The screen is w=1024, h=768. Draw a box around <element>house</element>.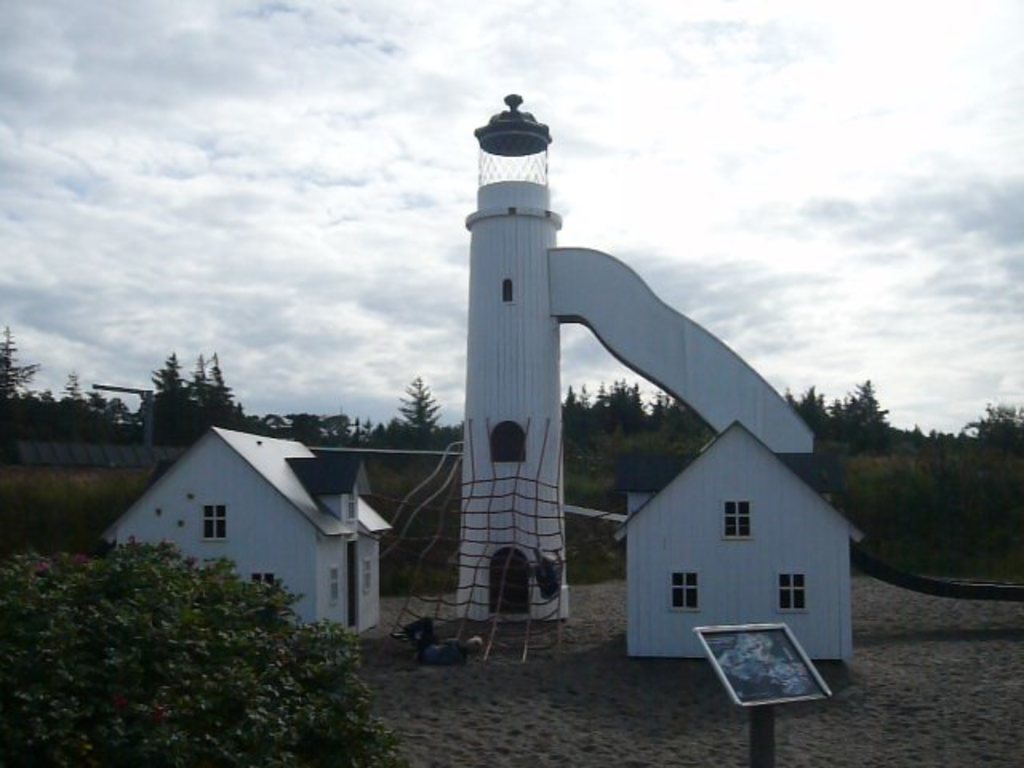
454, 90, 819, 622.
